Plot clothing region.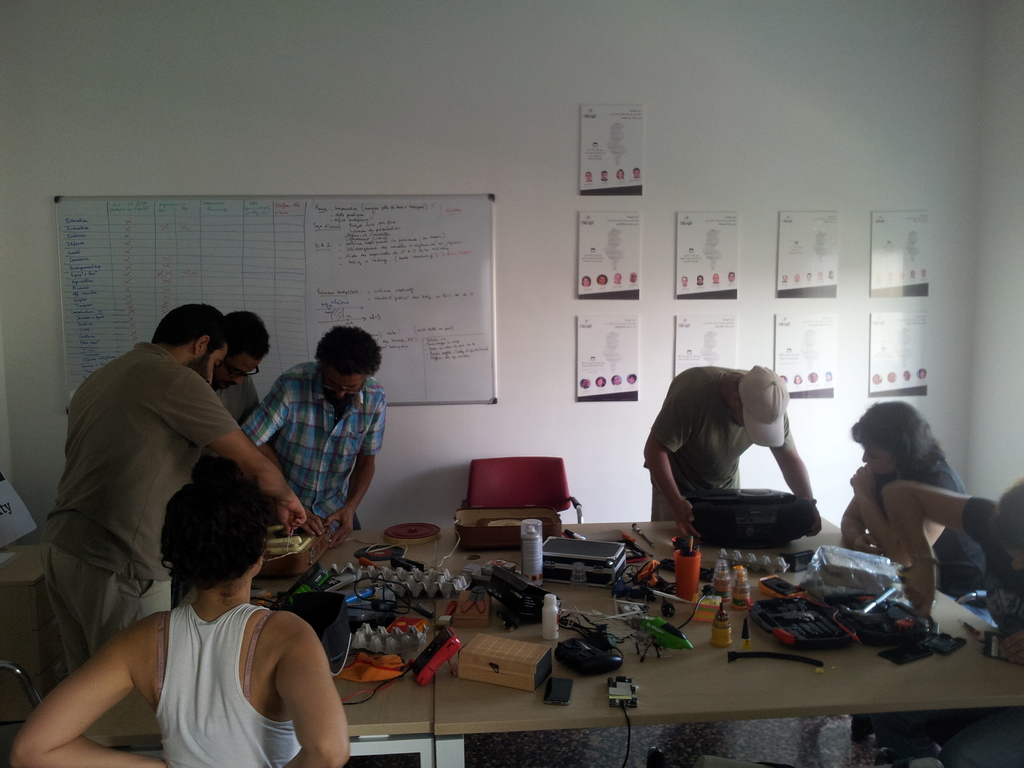
Plotted at locate(868, 441, 975, 589).
